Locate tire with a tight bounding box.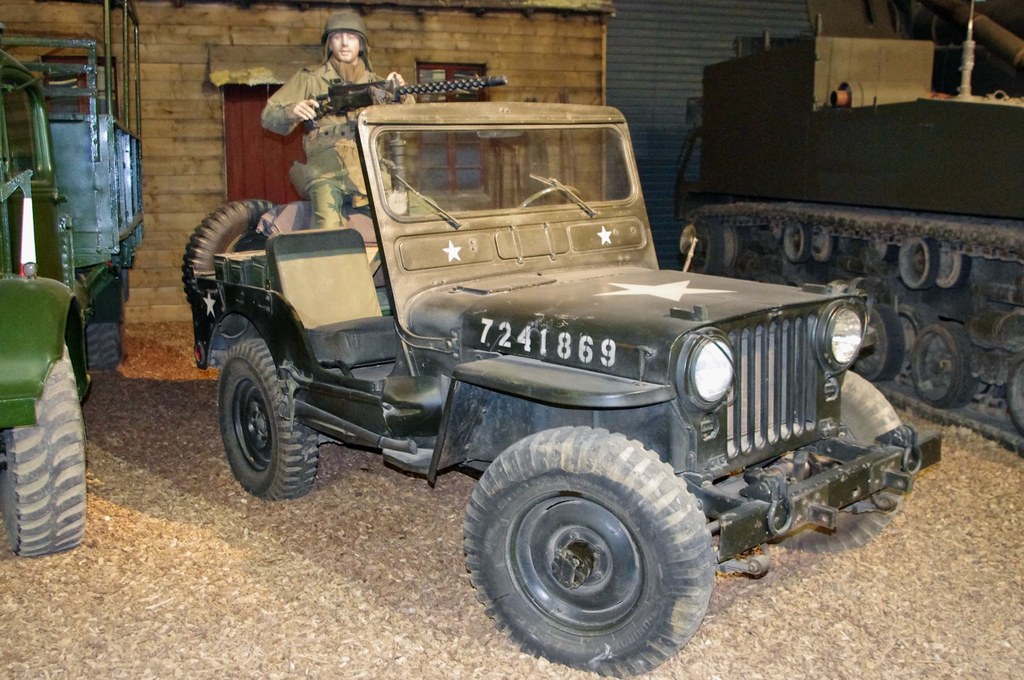
[181, 198, 278, 308].
